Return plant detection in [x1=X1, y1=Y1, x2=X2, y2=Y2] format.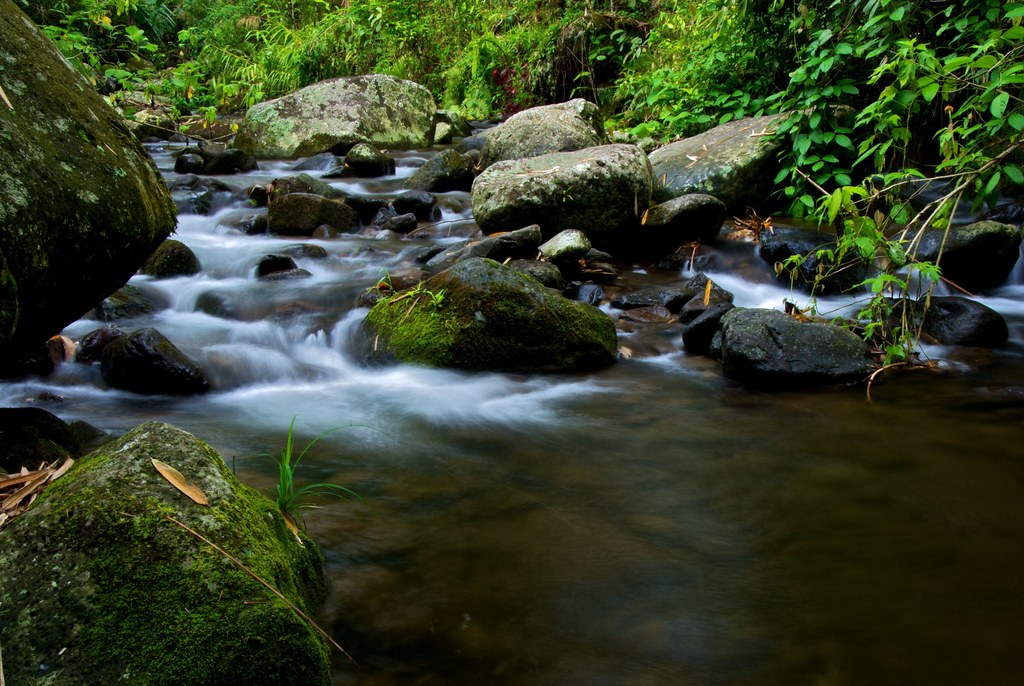
[x1=364, y1=275, x2=473, y2=366].
